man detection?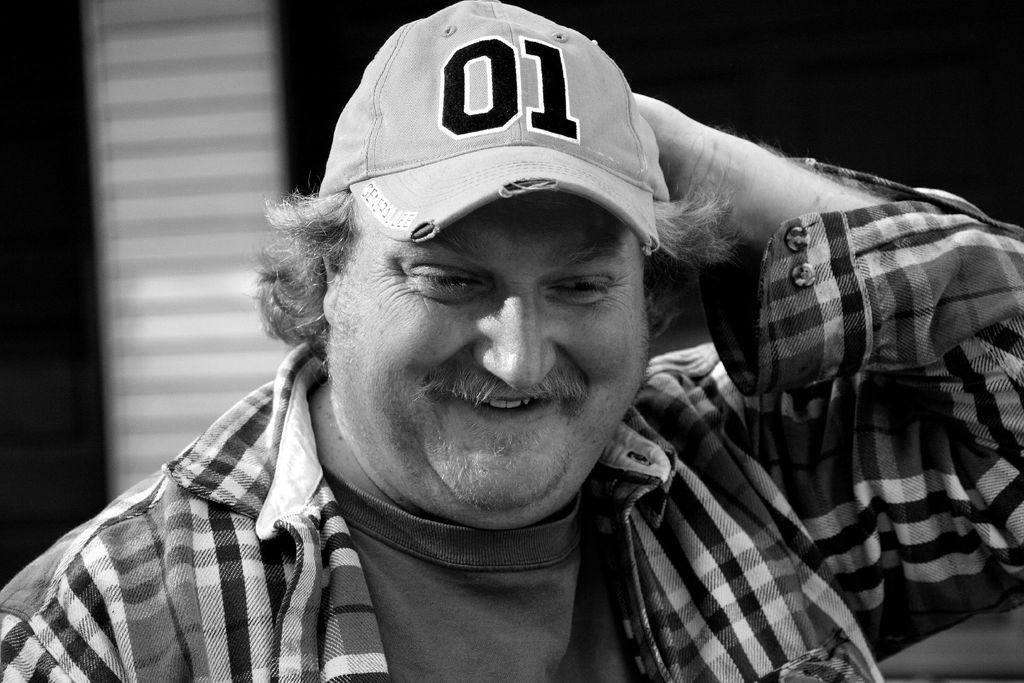
(left=86, top=9, right=985, bottom=682)
